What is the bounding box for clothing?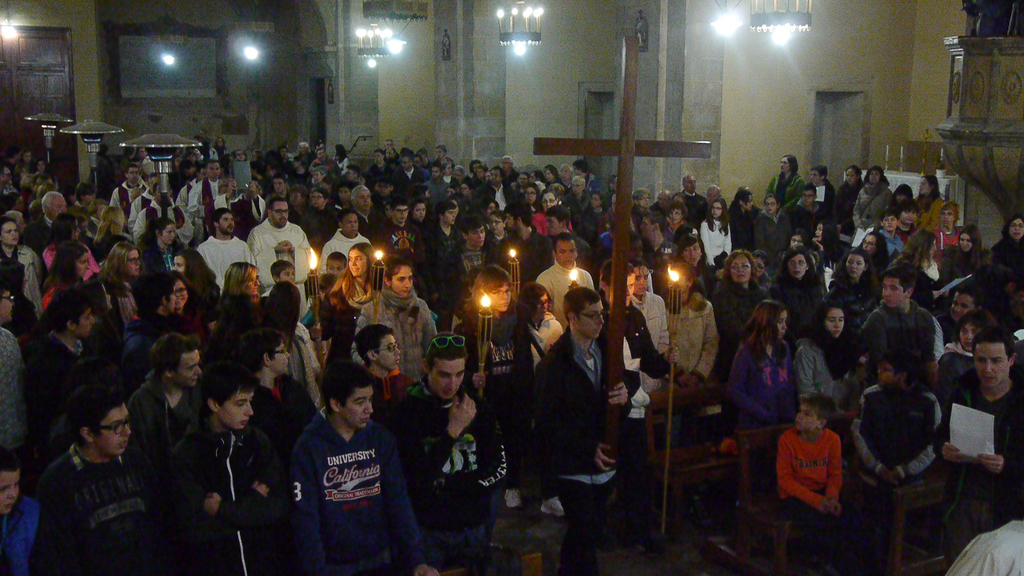
403,390,495,575.
